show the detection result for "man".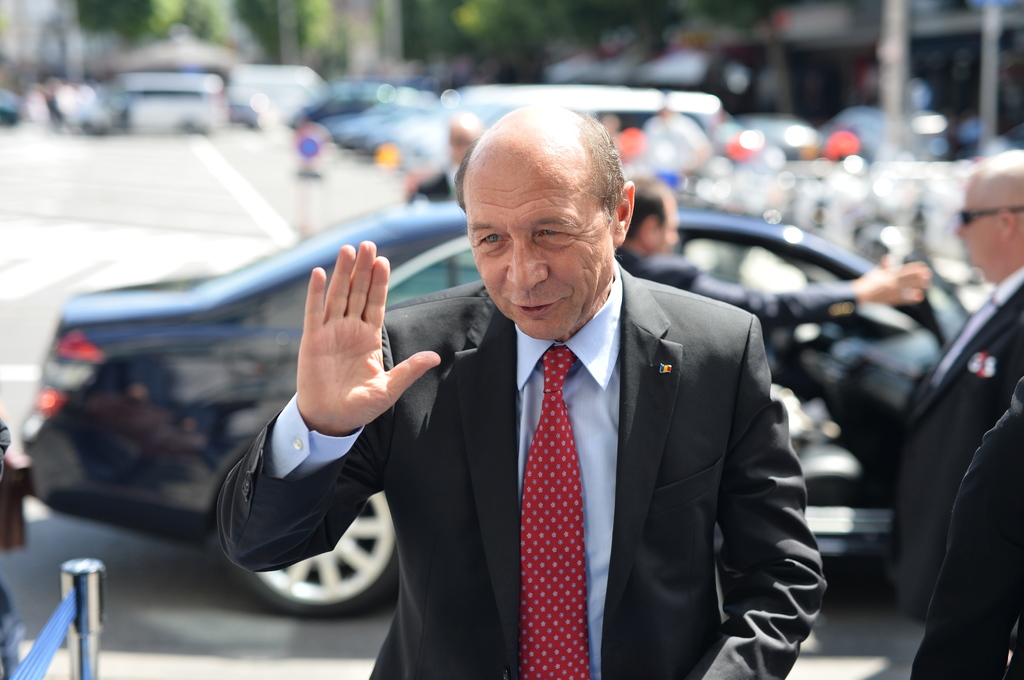
x1=401, y1=119, x2=484, y2=202.
